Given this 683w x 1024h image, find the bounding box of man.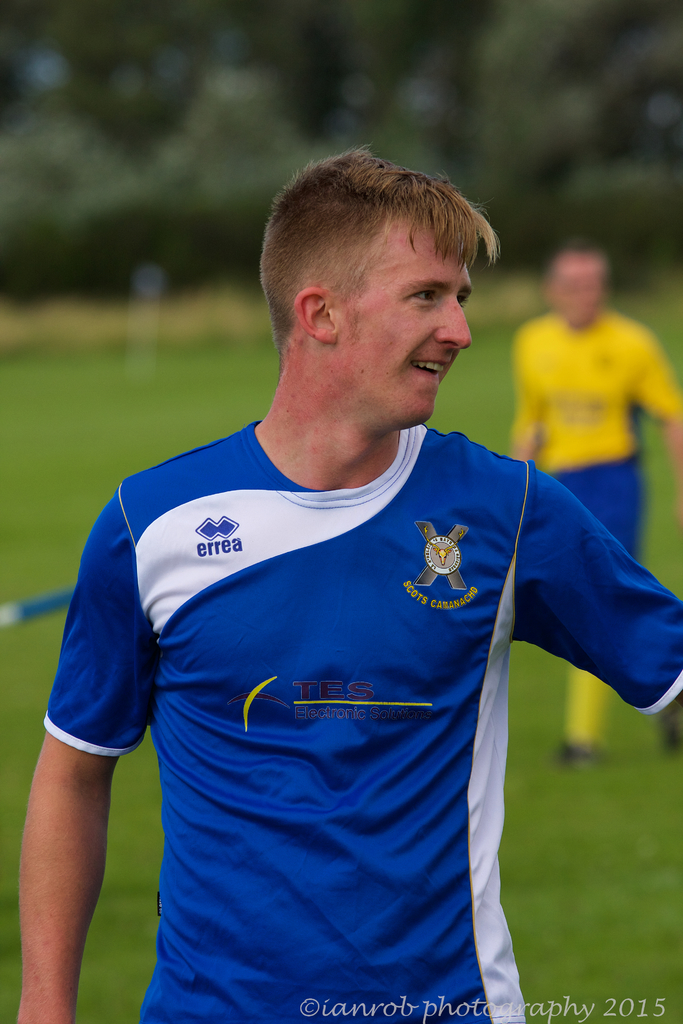
504 248 682 765.
